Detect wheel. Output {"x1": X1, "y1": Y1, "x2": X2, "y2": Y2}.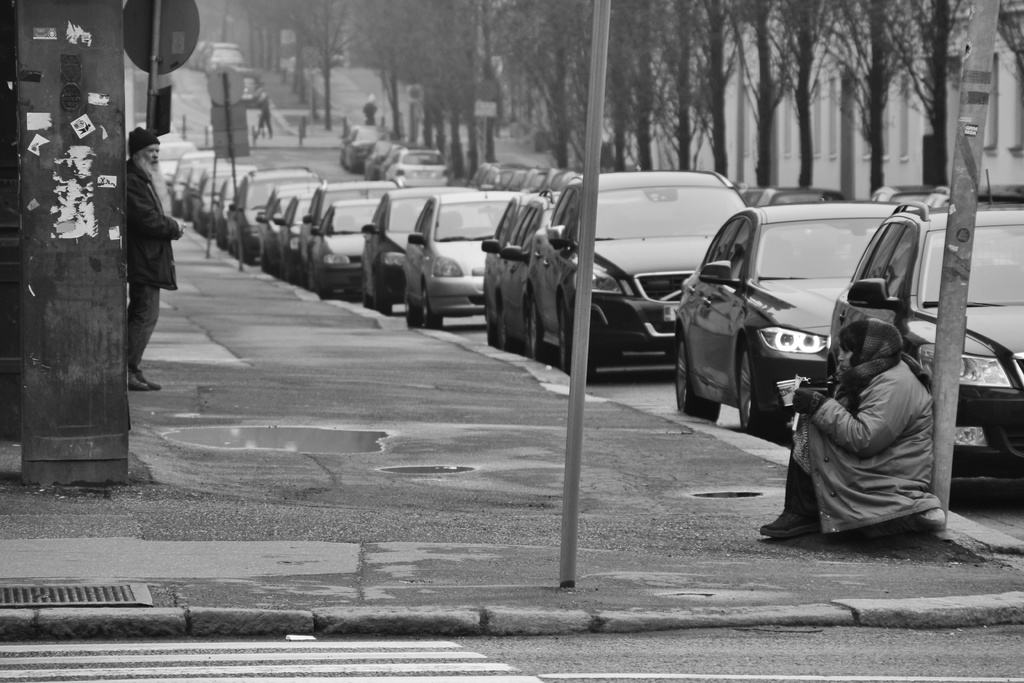
{"x1": 376, "y1": 292, "x2": 395, "y2": 316}.
